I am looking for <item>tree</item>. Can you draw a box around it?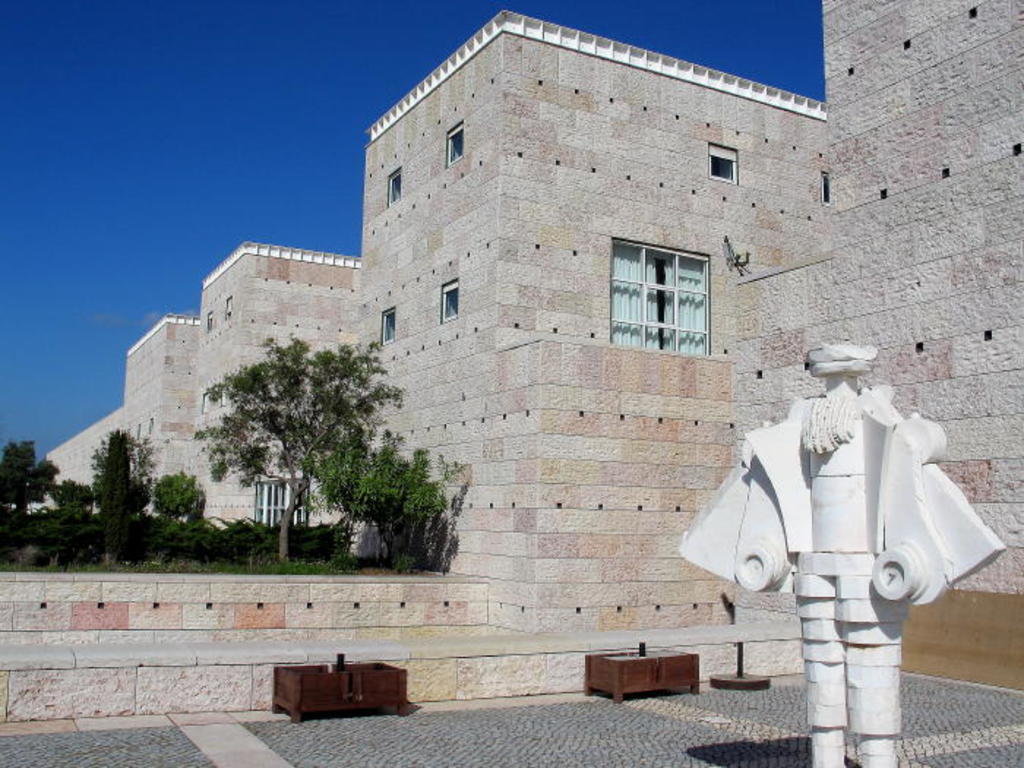
Sure, the bounding box is x1=97, y1=420, x2=162, y2=516.
